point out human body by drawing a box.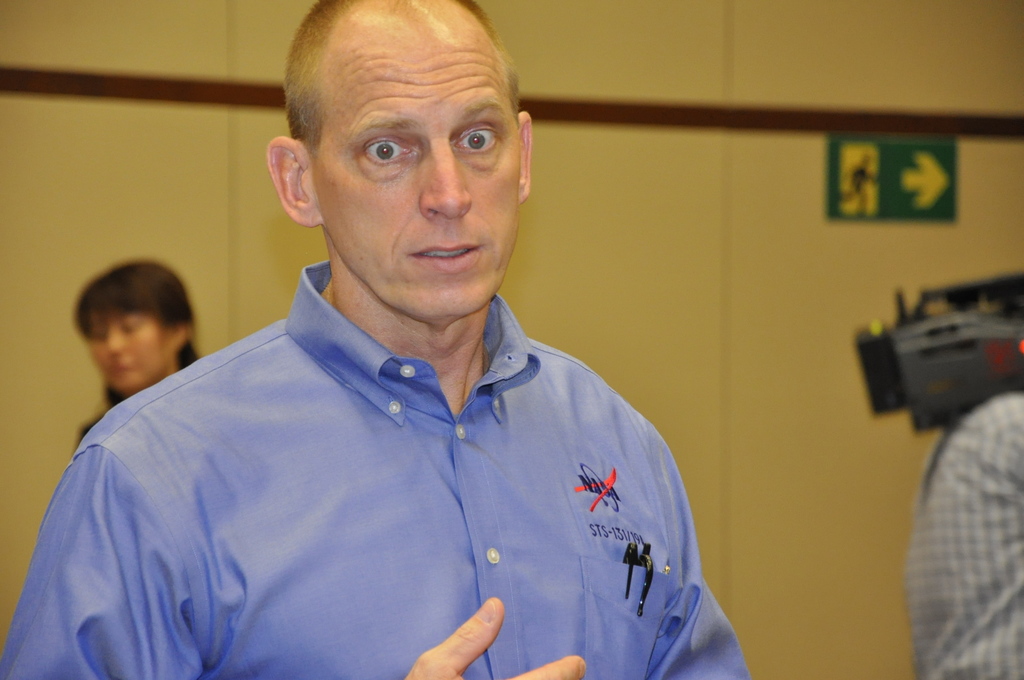
0 0 756 679.
